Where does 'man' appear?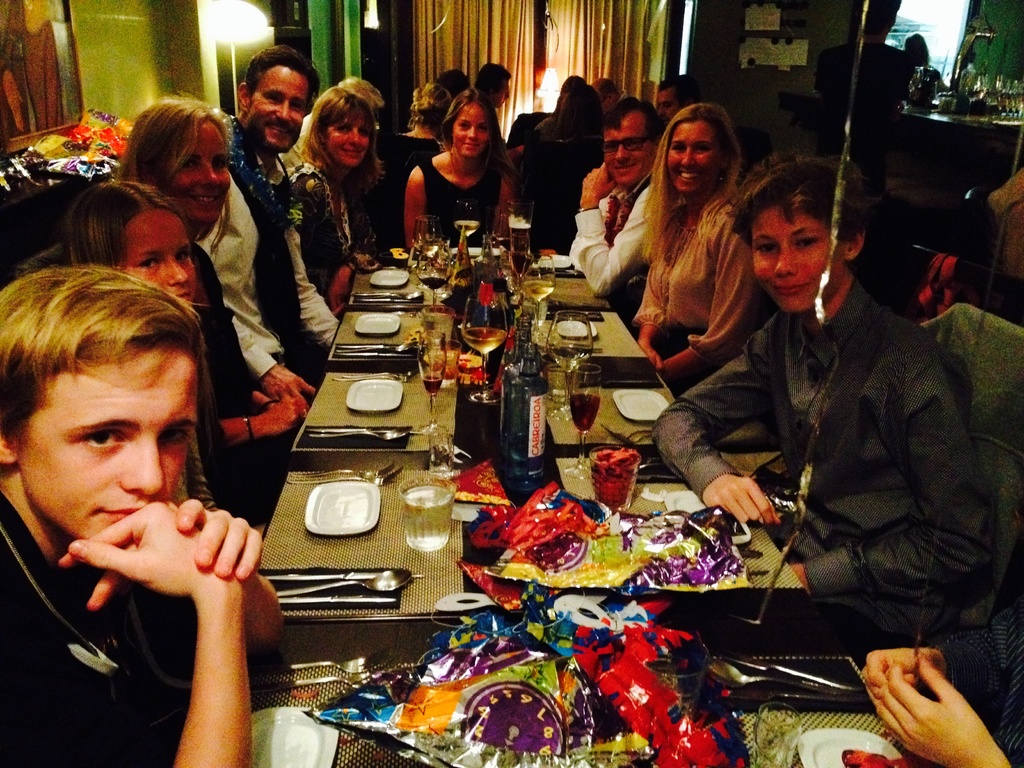
Appears at <bbox>225, 41, 338, 390</bbox>.
